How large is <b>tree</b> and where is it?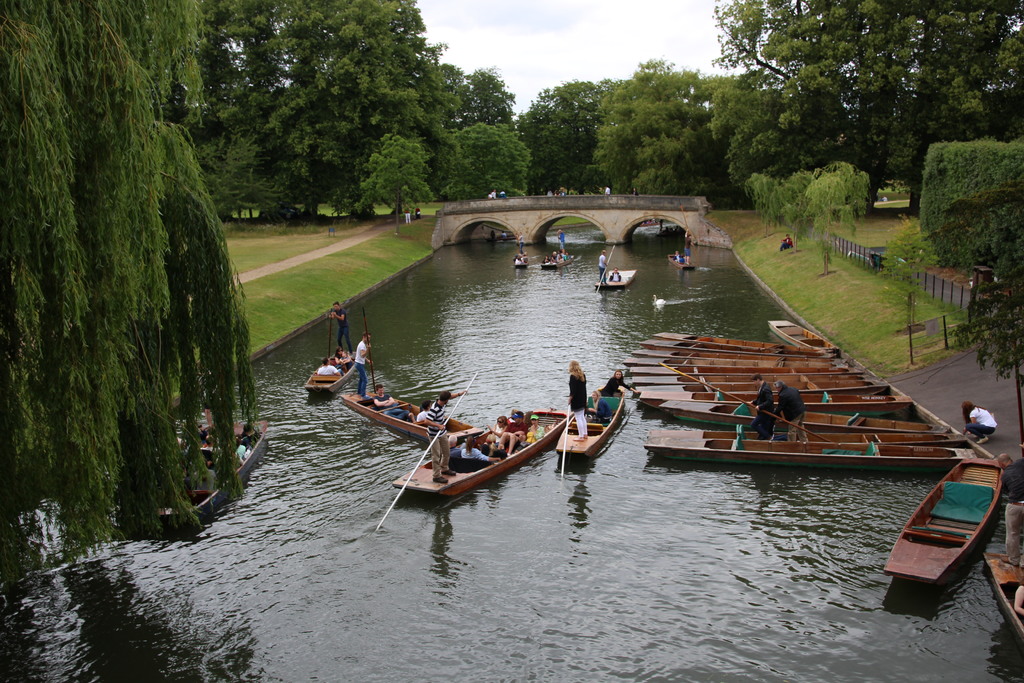
Bounding box: x1=12, y1=36, x2=241, y2=524.
